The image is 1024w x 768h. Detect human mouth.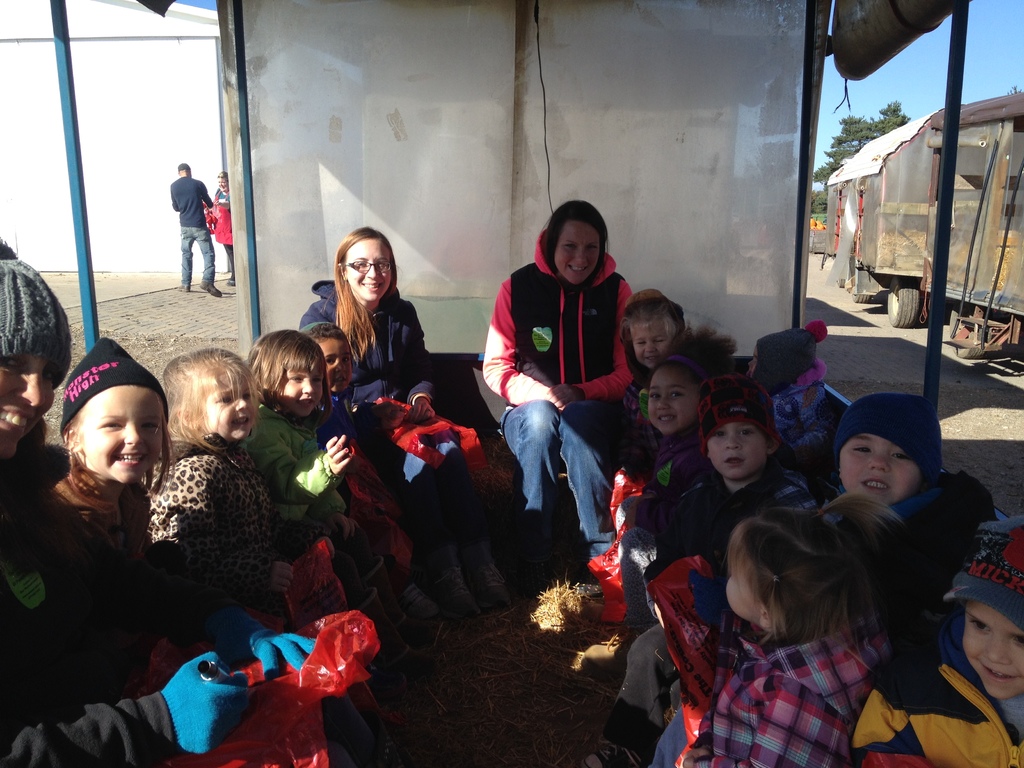
Detection: pyautogui.locateOnScreen(0, 404, 36, 436).
